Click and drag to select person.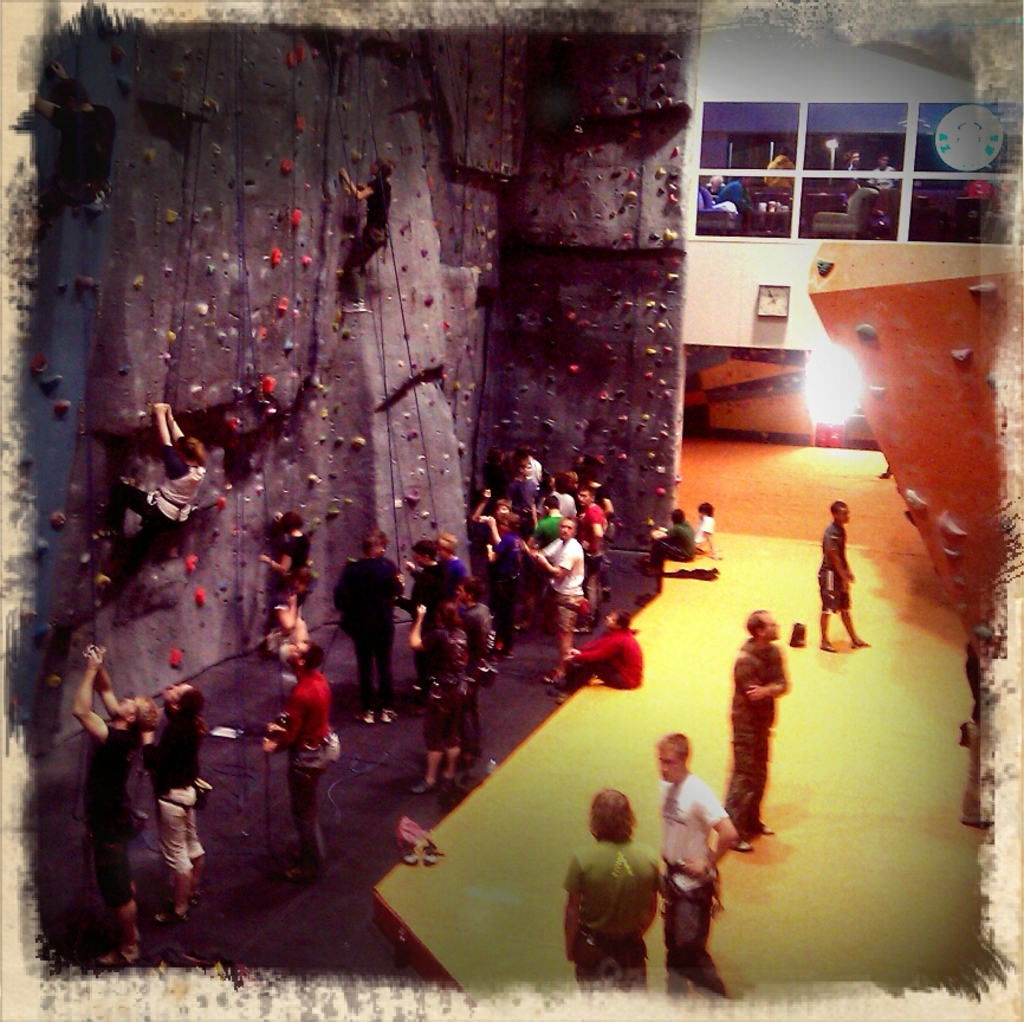
Selection: <region>558, 602, 641, 705</region>.
